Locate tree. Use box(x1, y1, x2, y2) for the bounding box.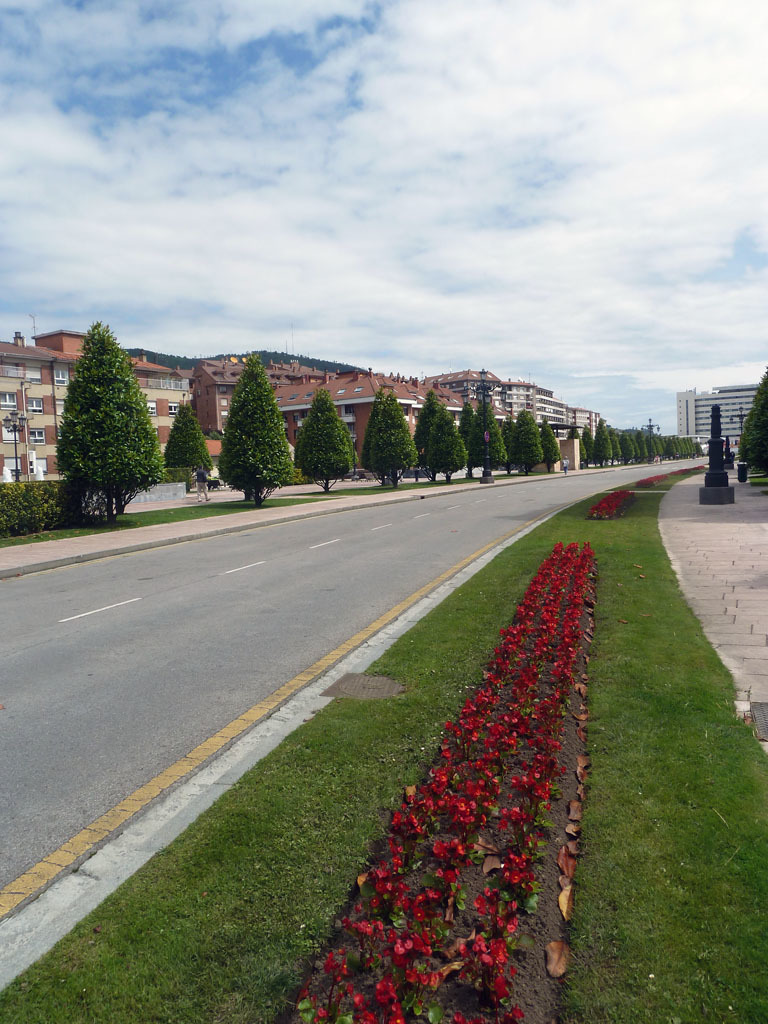
box(539, 417, 564, 479).
